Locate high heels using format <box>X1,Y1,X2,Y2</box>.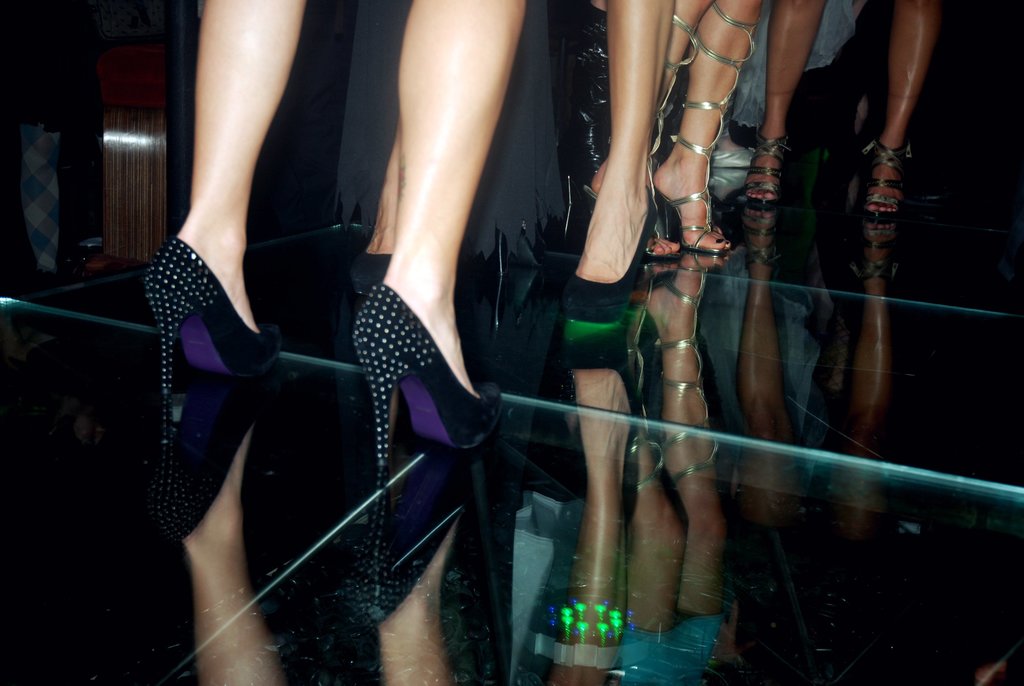
<box>852,139,918,227</box>.
